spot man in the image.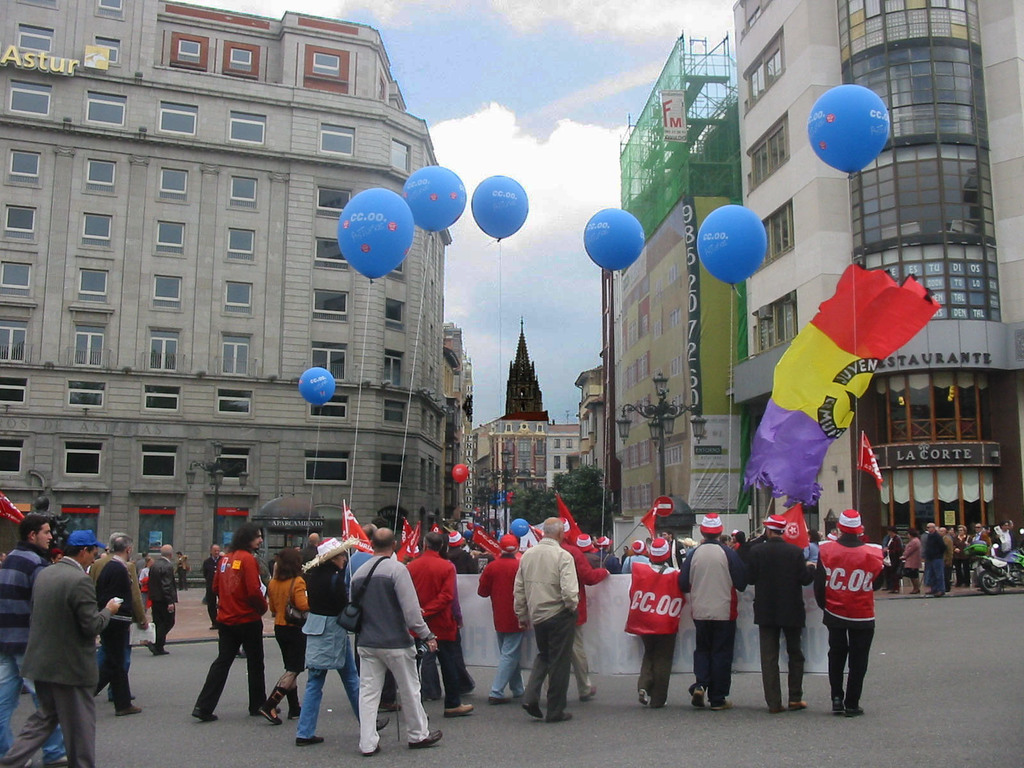
man found at pyautogui.locateOnScreen(515, 516, 580, 726).
